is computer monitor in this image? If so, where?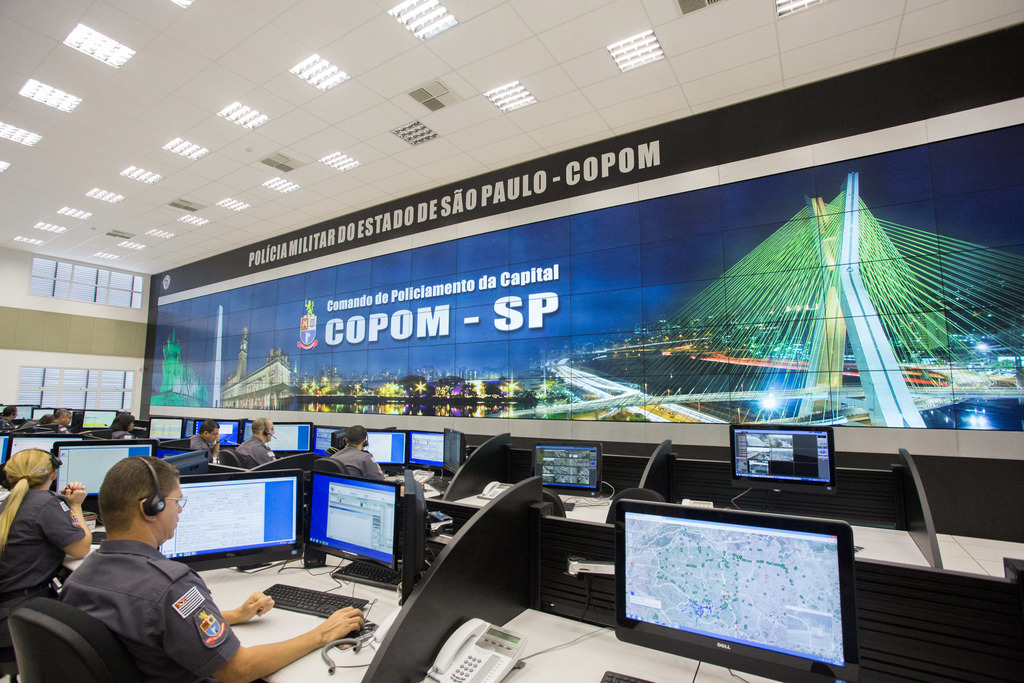
Yes, at <box>83,408,119,426</box>.
